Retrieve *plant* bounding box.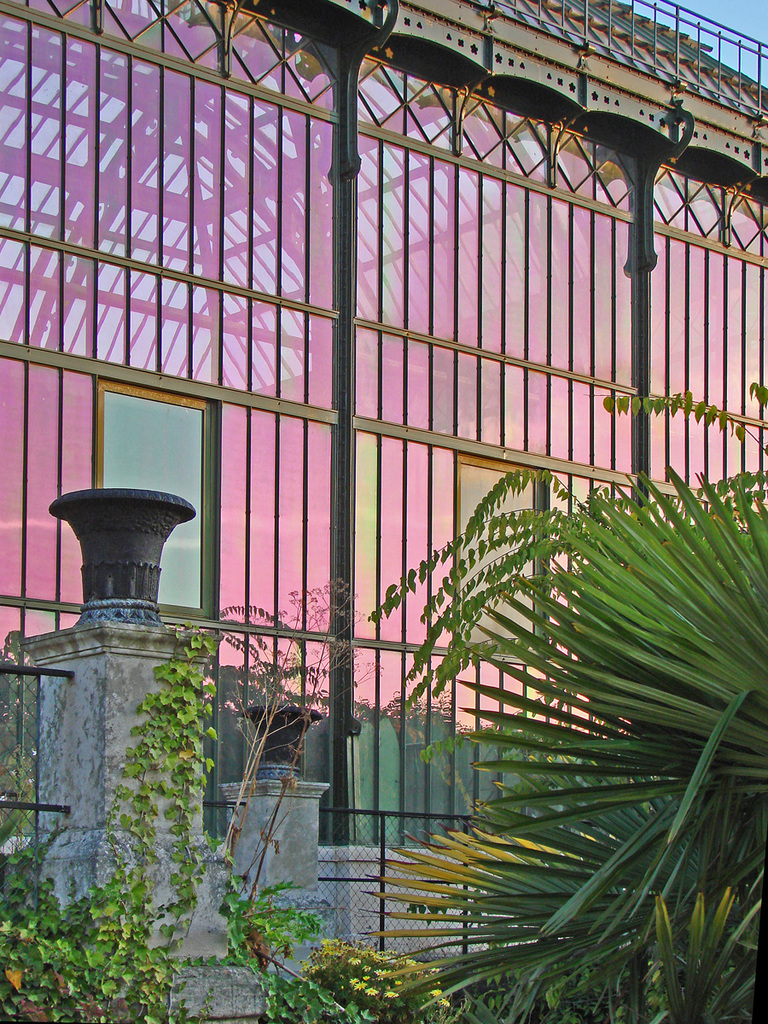
Bounding box: box=[392, 423, 753, 995].
